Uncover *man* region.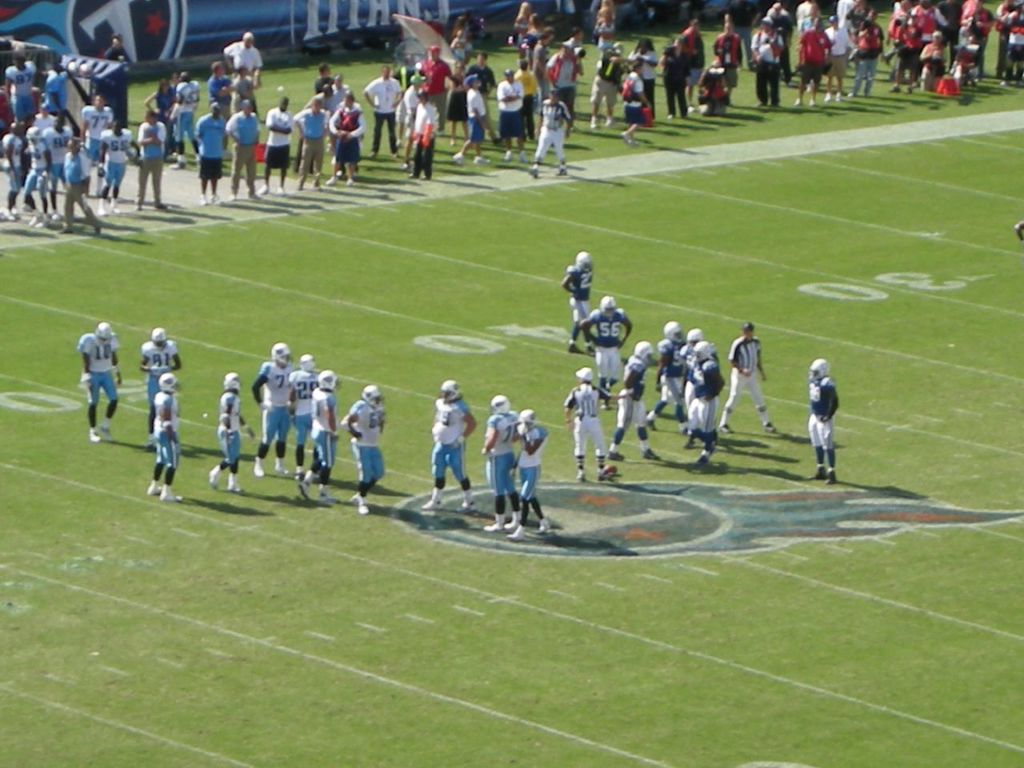
Uncovered: bbox=(96, 113, 140, 217).
